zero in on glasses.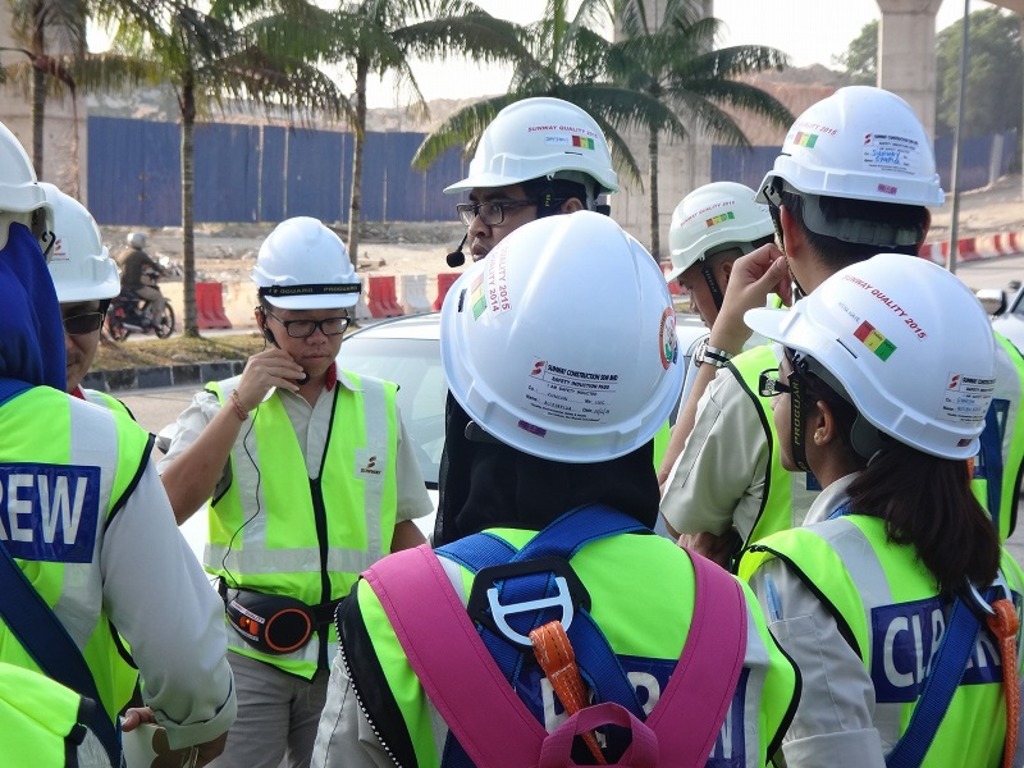
Zeroed in: [x1=760, y1=369, x2=809, y2=397].
